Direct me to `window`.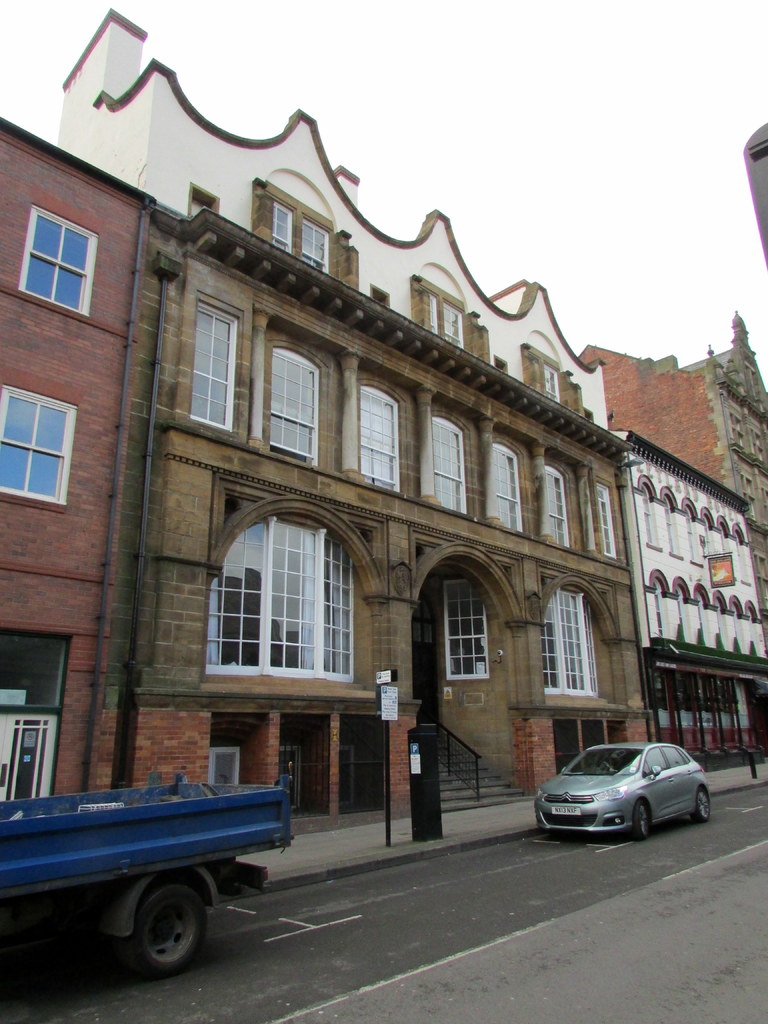
Direction: [490, 435, 532, 536].
